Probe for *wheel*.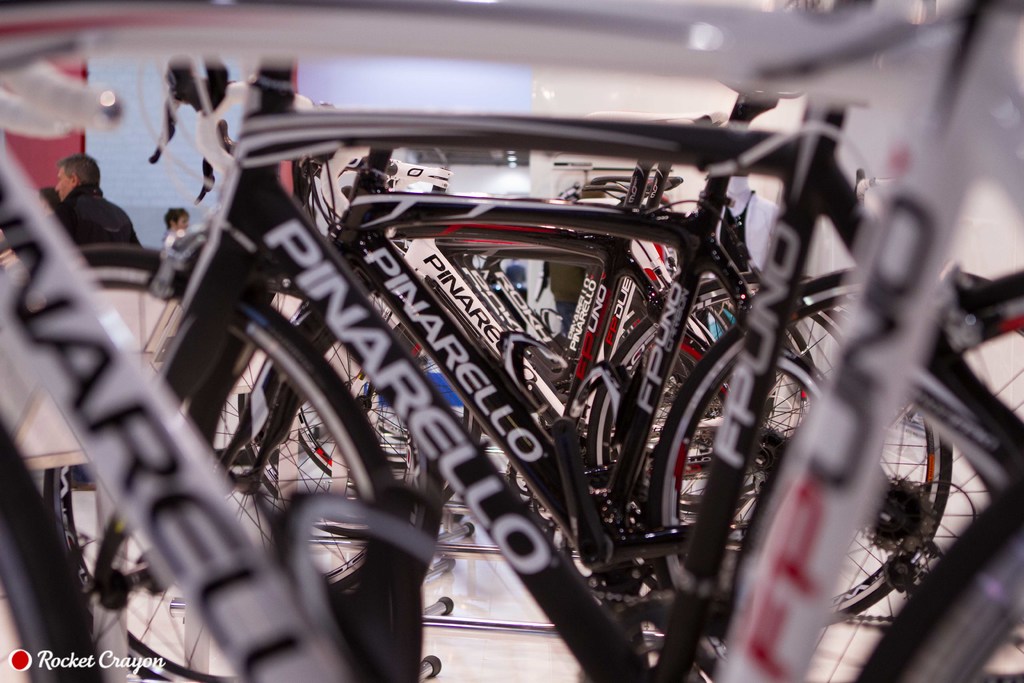
Probe result: 900,498,1023,682.
